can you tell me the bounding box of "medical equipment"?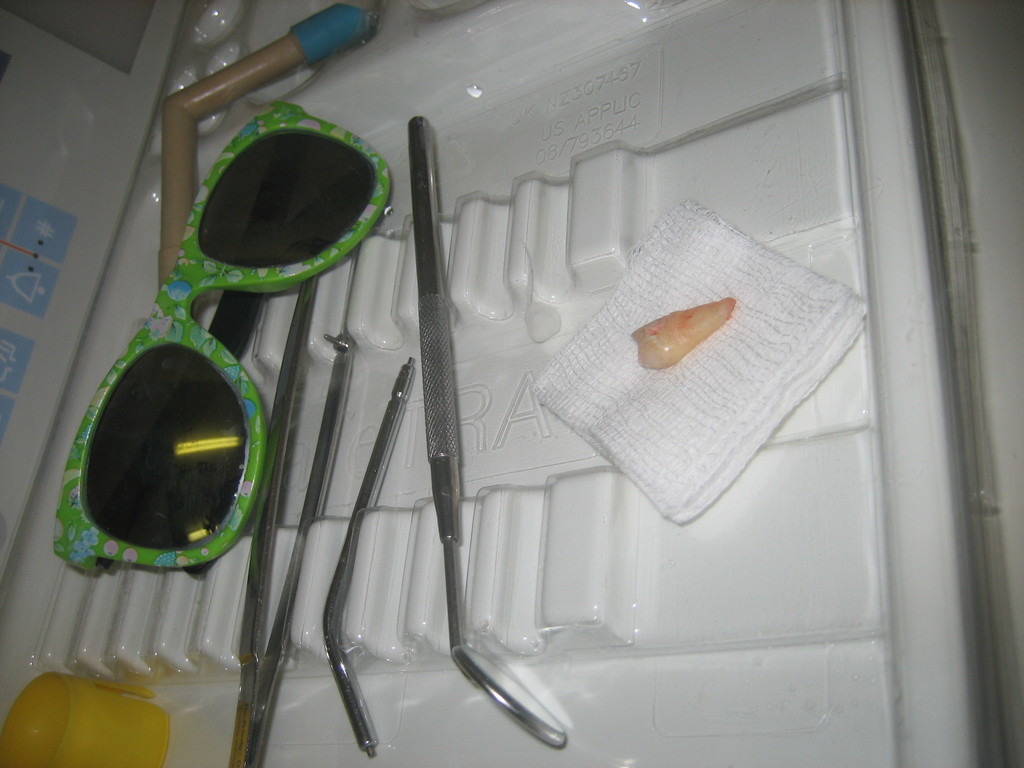
detection(403, 113, 564, 748).
